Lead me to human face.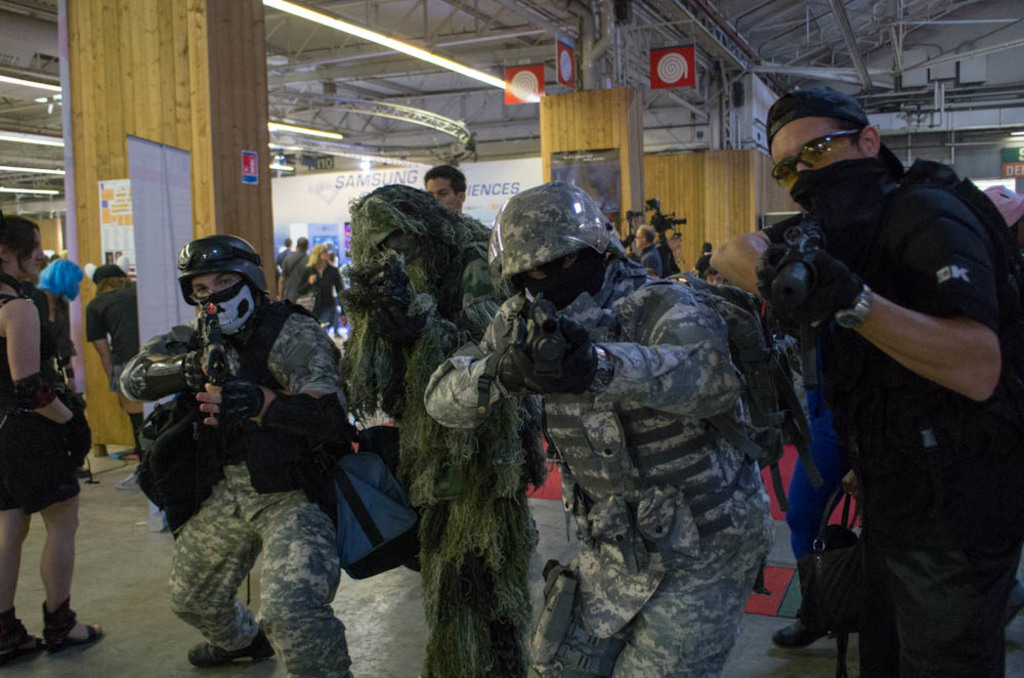
Lead to locate(772, 112, 874, 242).
